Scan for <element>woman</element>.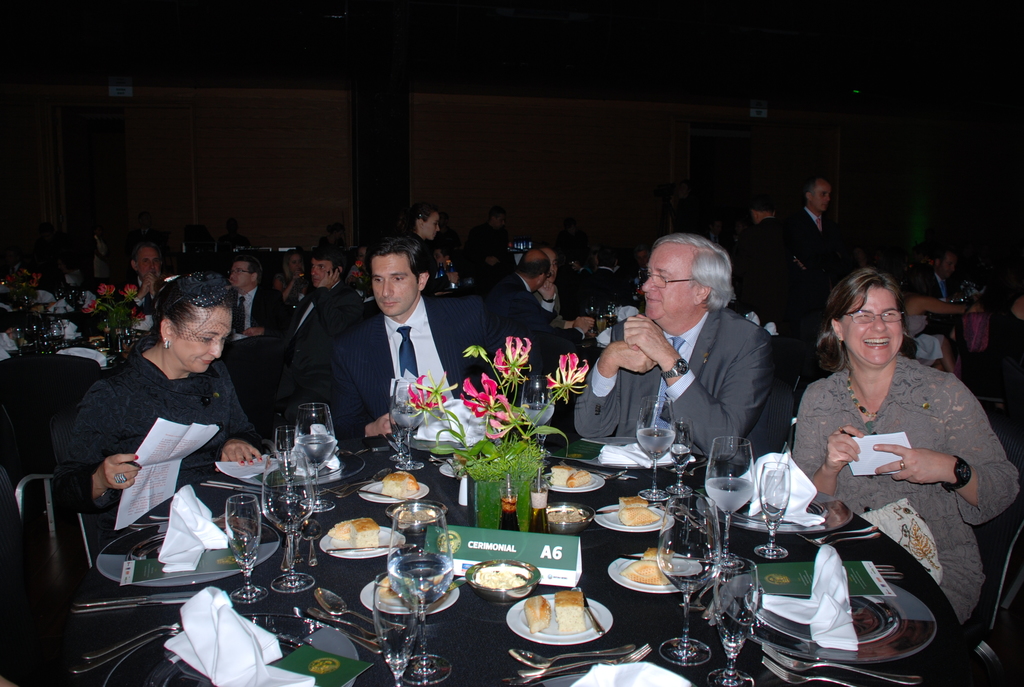
Scan result: {"left": 271, "top": 246, "right": 317, "bottom": 308}.
